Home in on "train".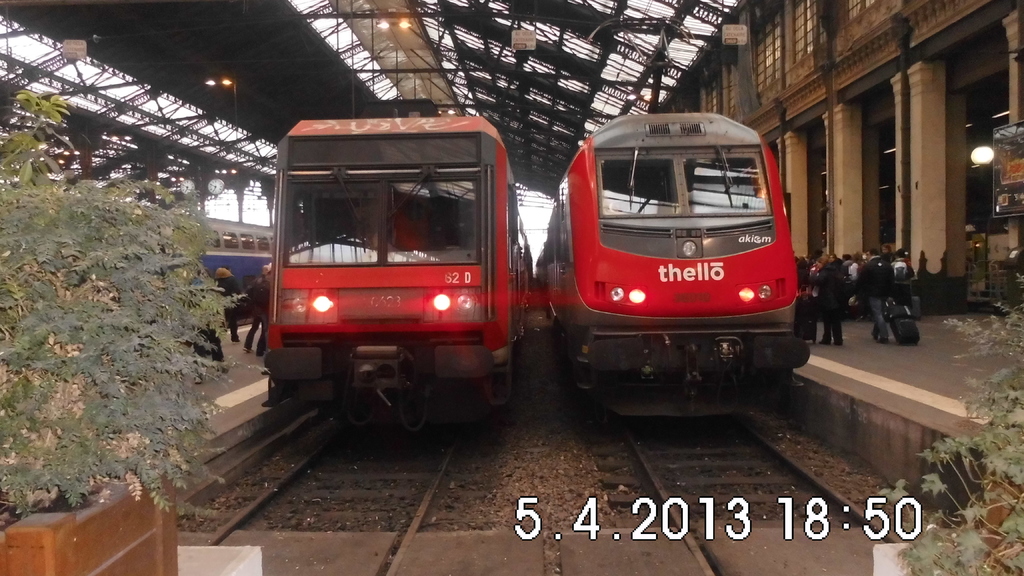
Homed in at [x1=262, y1=102, x2=535, y2=436].
